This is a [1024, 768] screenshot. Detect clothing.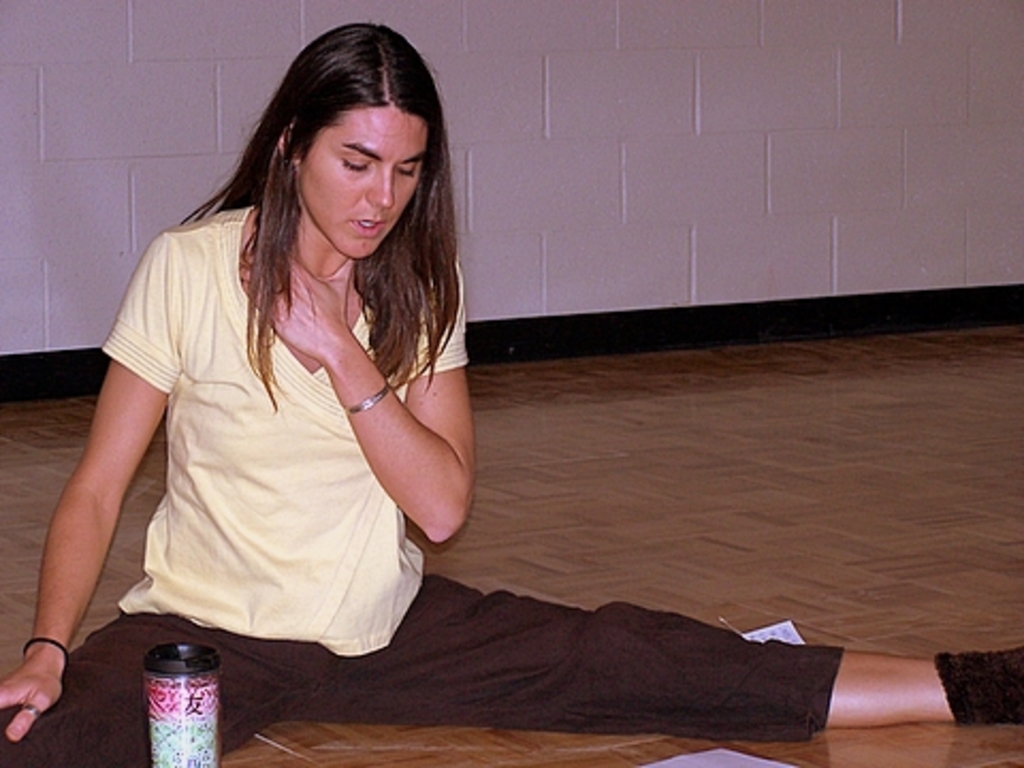
(0,201,847,766).
